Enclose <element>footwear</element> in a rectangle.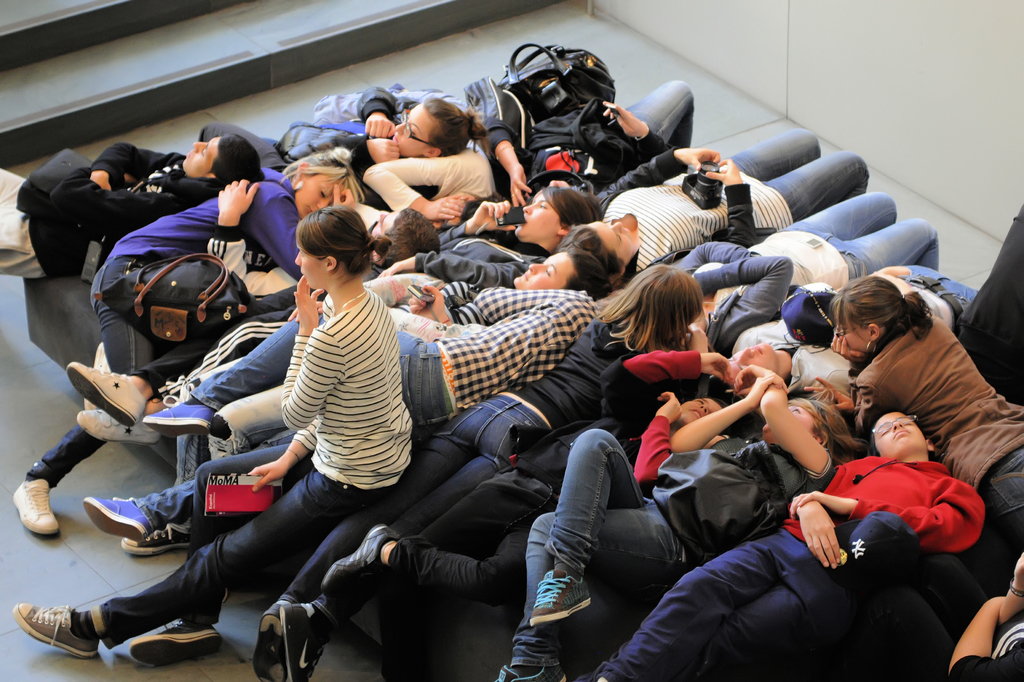
x1=8, y1=477, x2=58, y2=539.
